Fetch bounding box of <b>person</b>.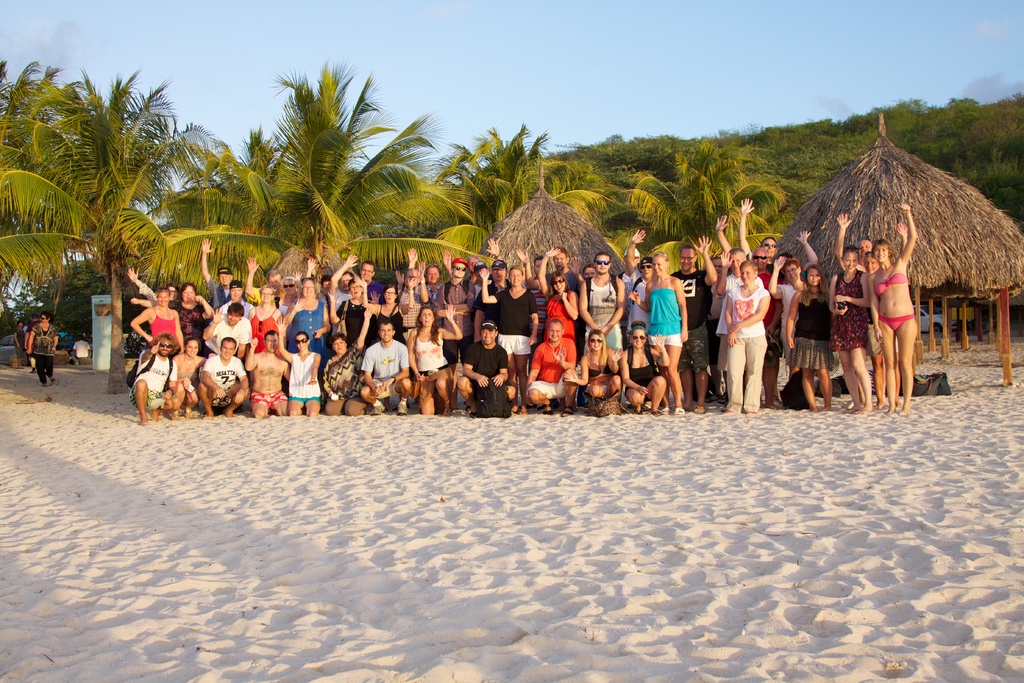
Bbox: locate(266, 272, 282, 292).
